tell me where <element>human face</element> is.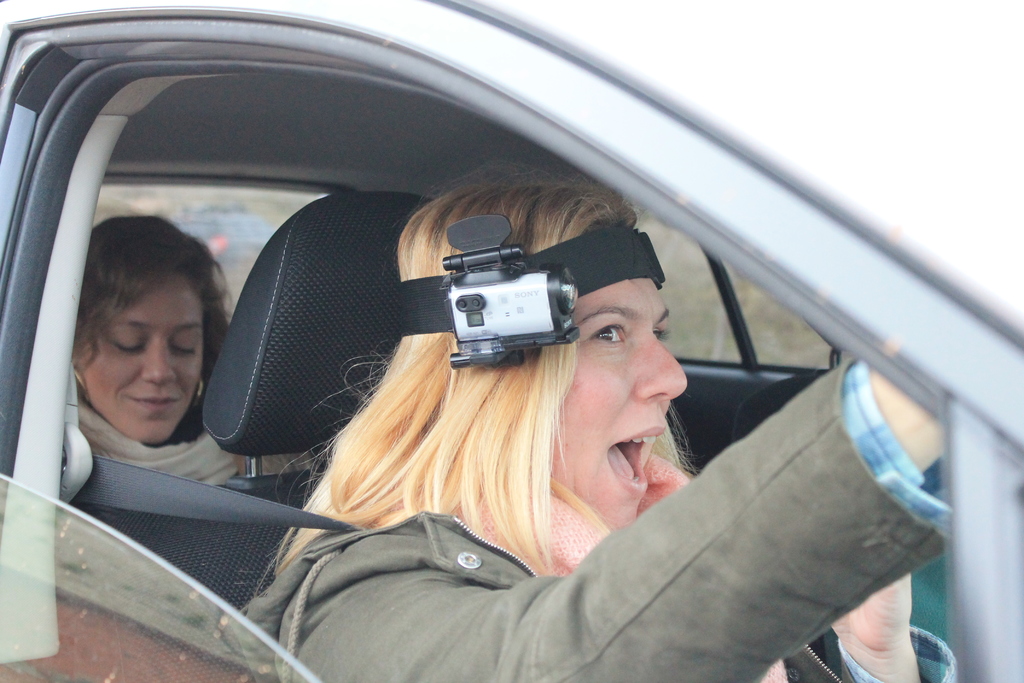
<element>human face</element> is at l=545, t=274, r=692, b=531.
